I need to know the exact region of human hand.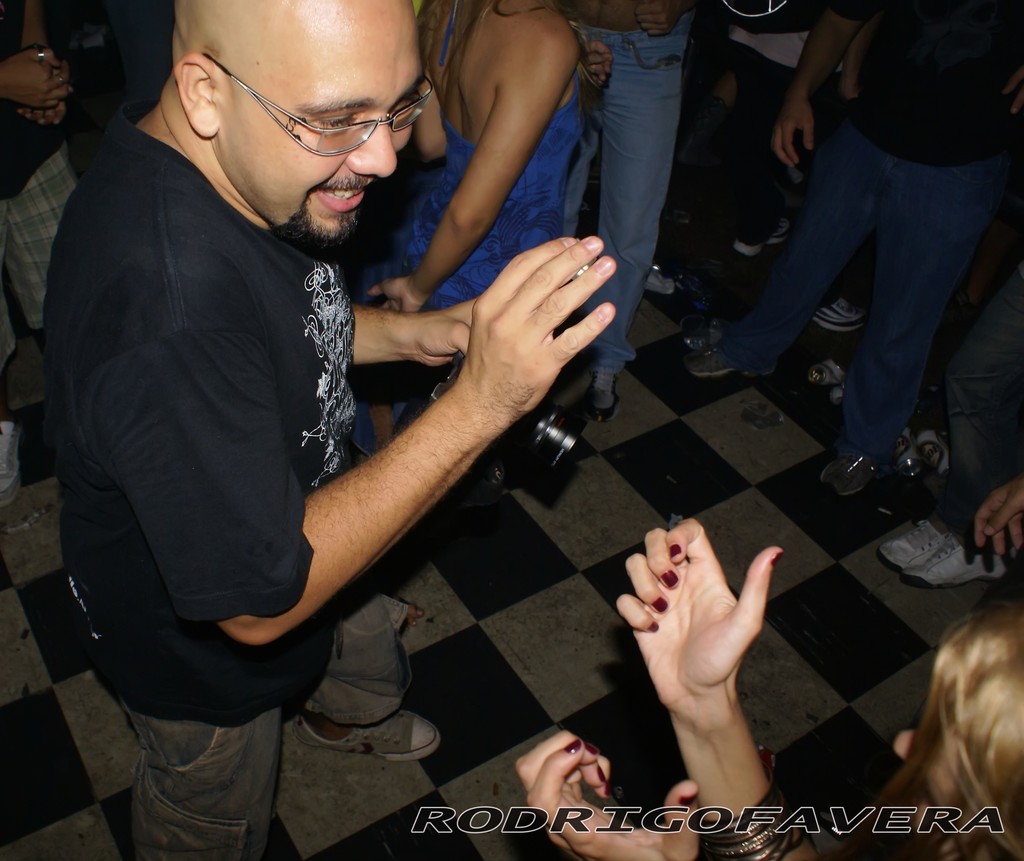
Region: [x1=1007, y1=69, x2=1023, y2=116].
